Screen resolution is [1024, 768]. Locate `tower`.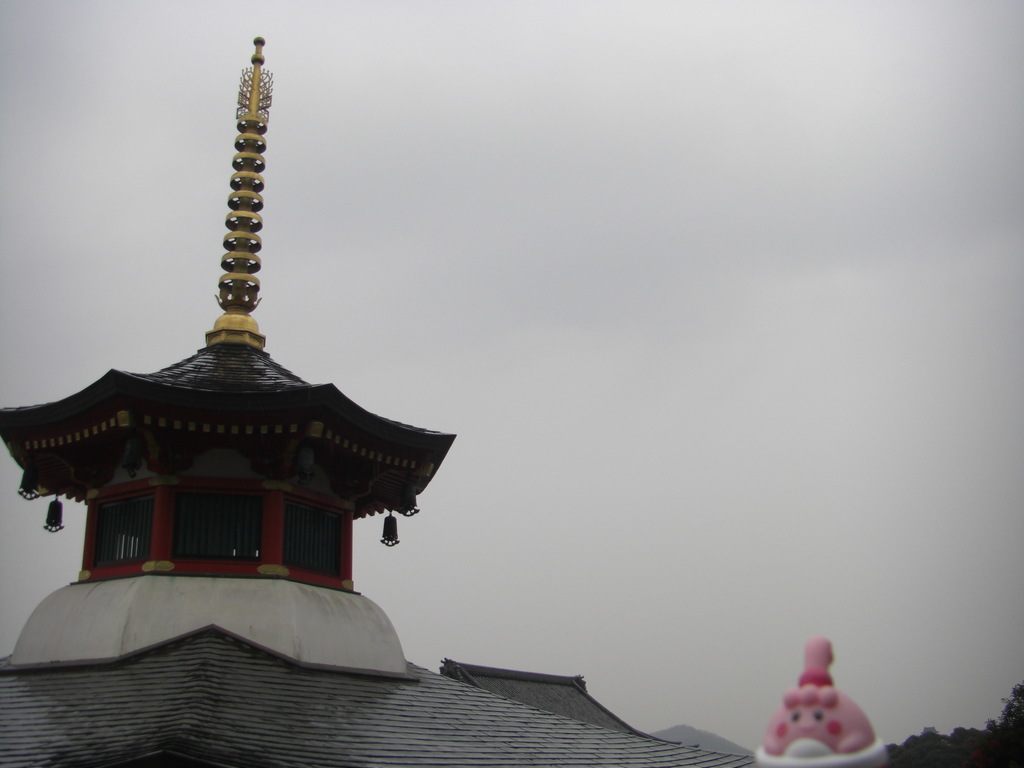
x1=4 y1=45 x2=768 y2=767.
